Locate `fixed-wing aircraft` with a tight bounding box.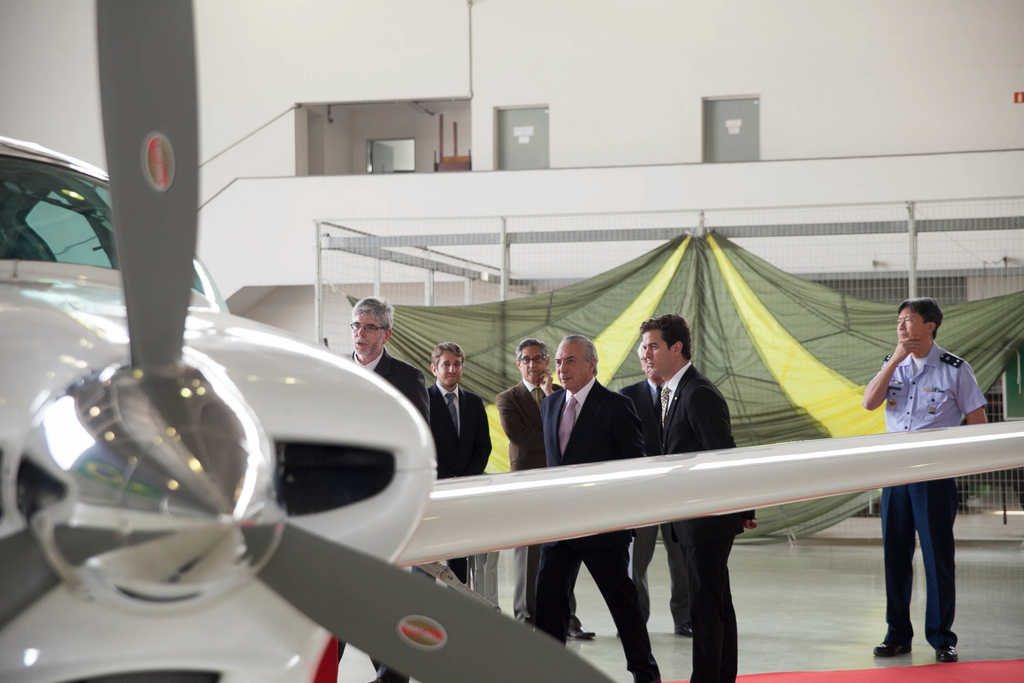
rect(0, 0, 1023, 682).
